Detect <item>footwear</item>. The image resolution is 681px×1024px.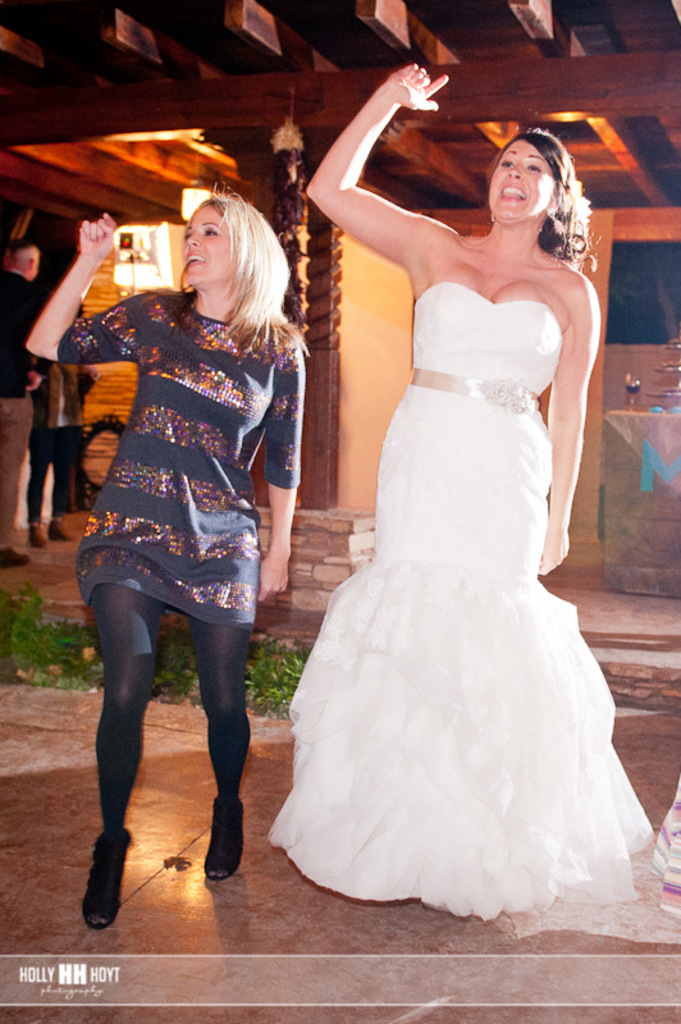
x1=73, y1=817, x2=128, y2=923.
